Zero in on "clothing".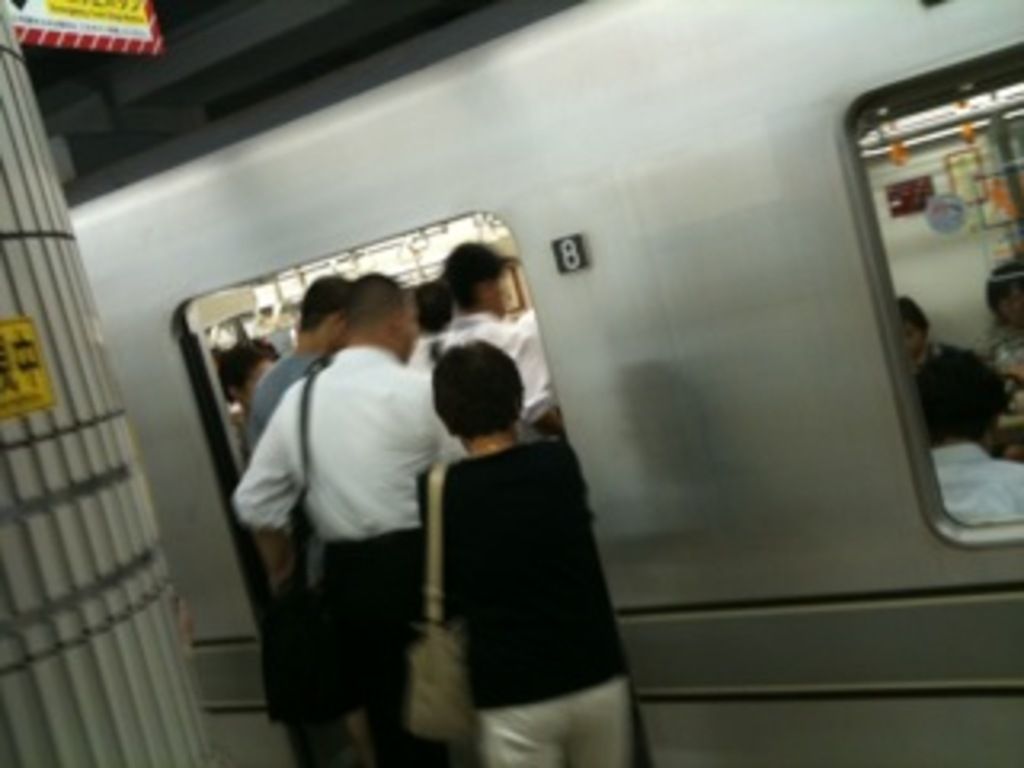
Zeroed in: pyautogui.locateOnScreen(230, 330, 461, 765).
